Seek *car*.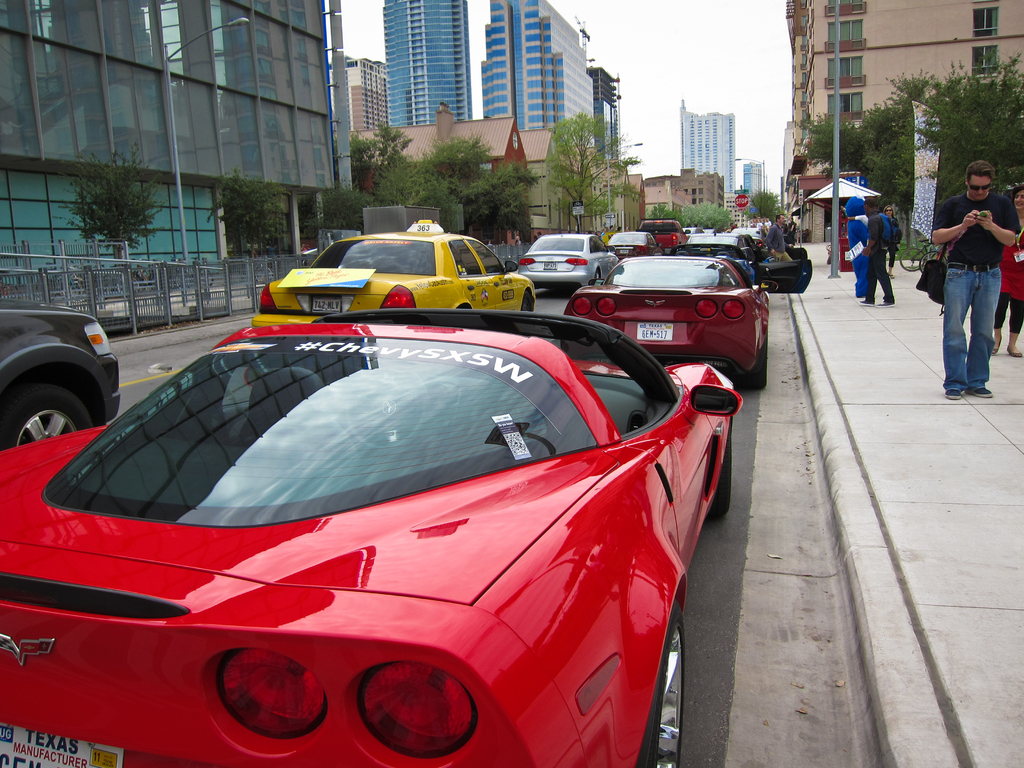
248:218:536:326.
